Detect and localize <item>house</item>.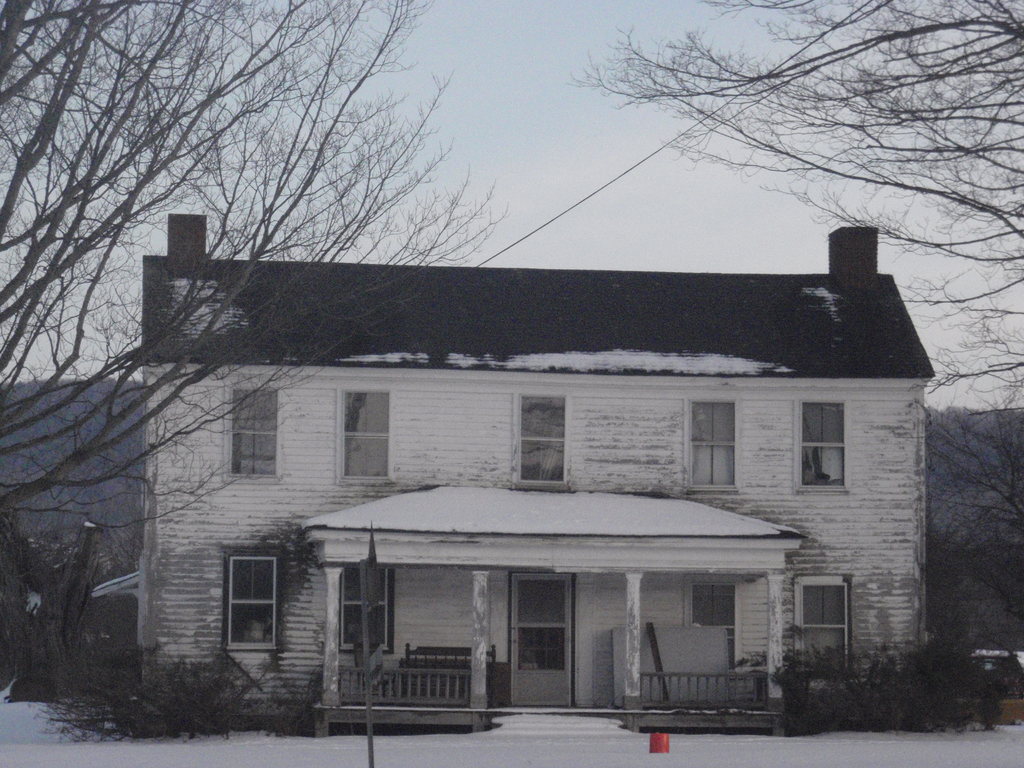
Localized at 79 187 953 763.
